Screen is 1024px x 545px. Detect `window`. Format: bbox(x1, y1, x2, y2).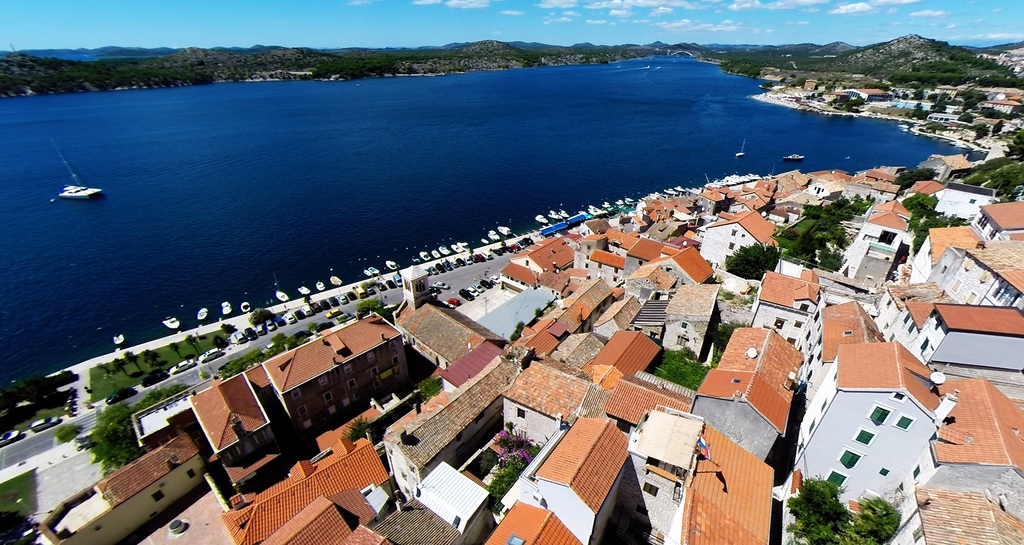
bbox(184, 470, 200, 479).
